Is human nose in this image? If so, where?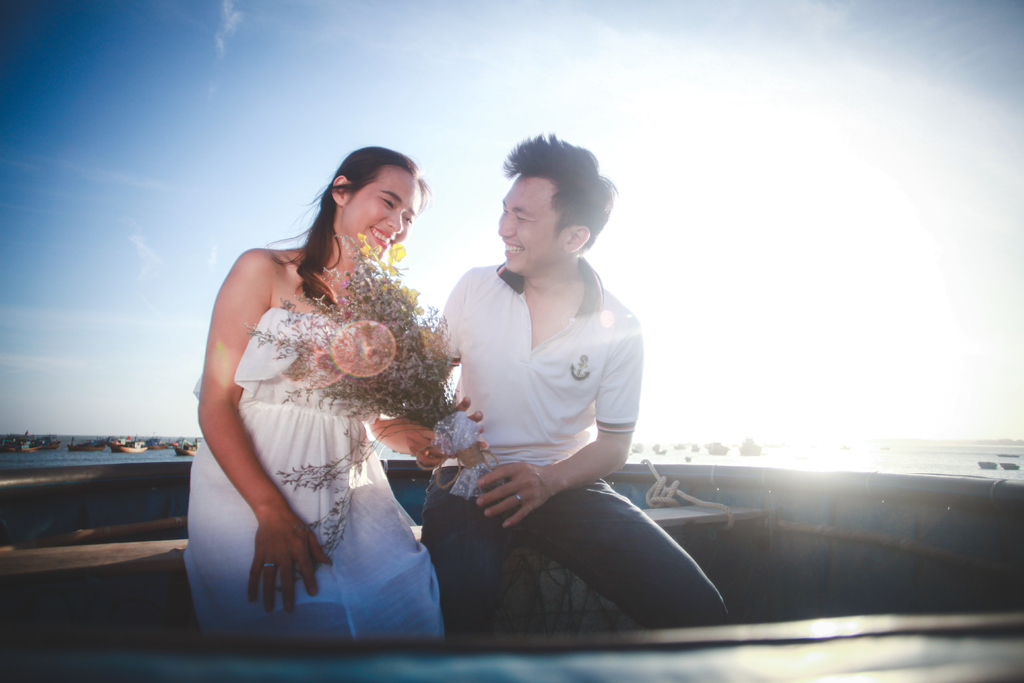
Yes, at (387, 210, 400, 234).
